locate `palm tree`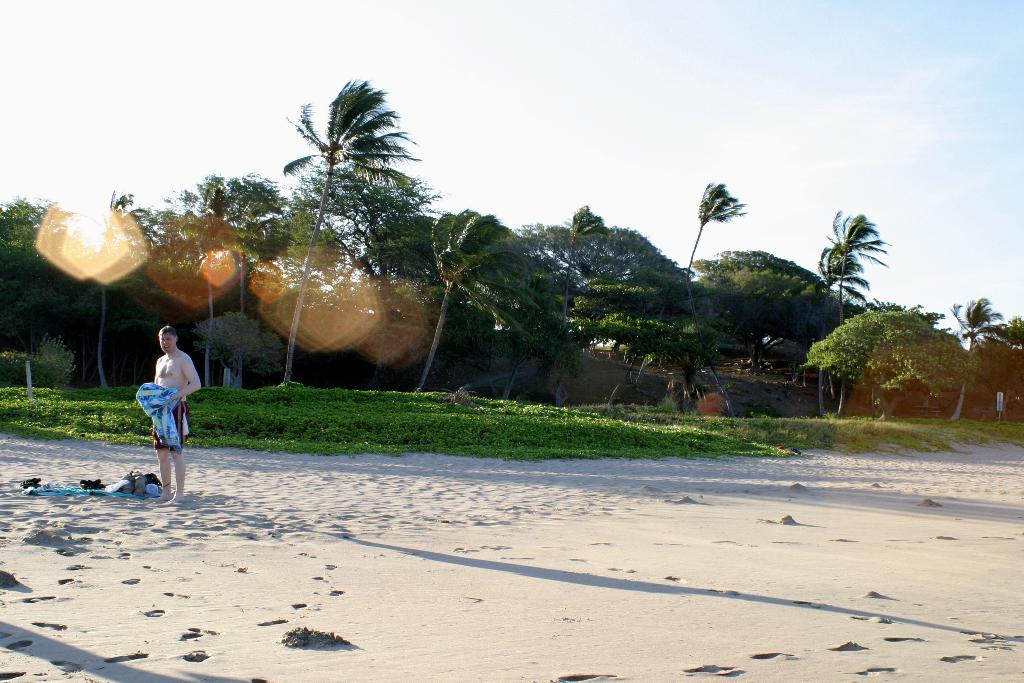
673 176 755 371
